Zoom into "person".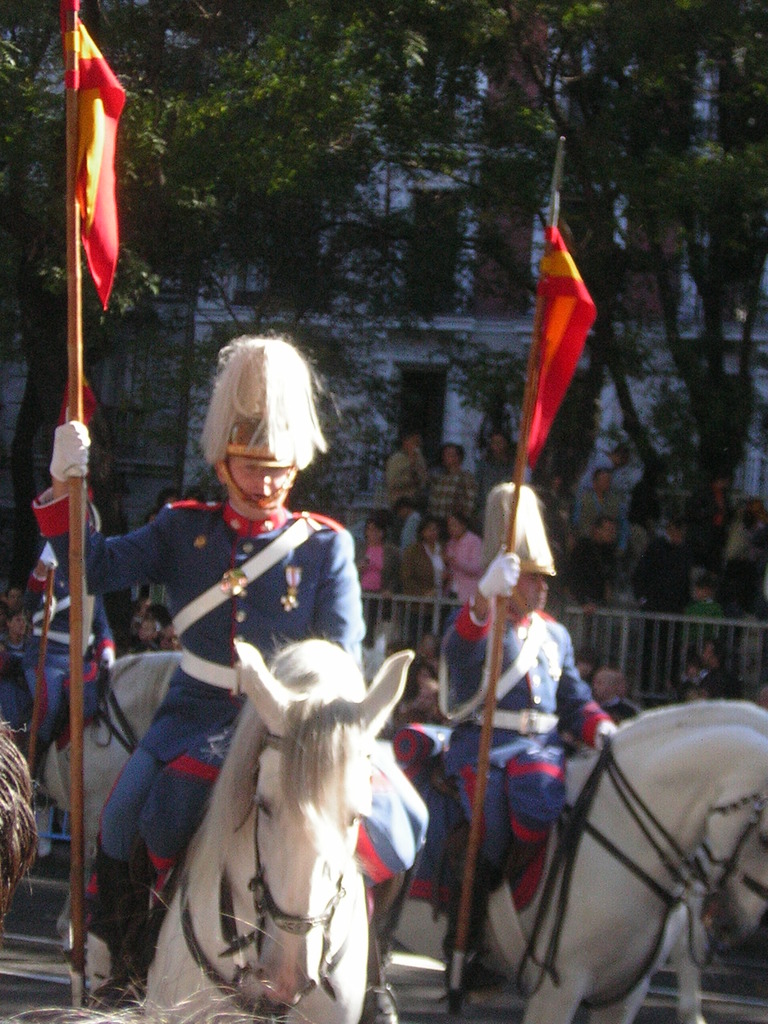
Zoom target: [left=593, top=669, right=633, bottom=719].
